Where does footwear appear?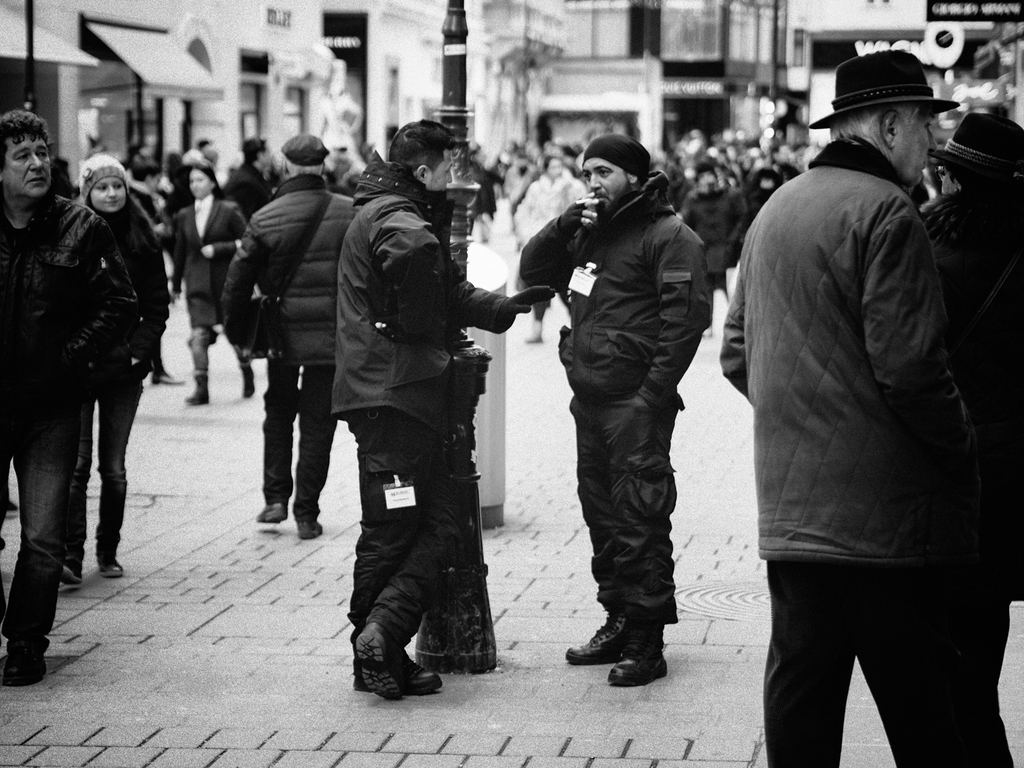
Appears at box=[563, 609, 628, 665].
